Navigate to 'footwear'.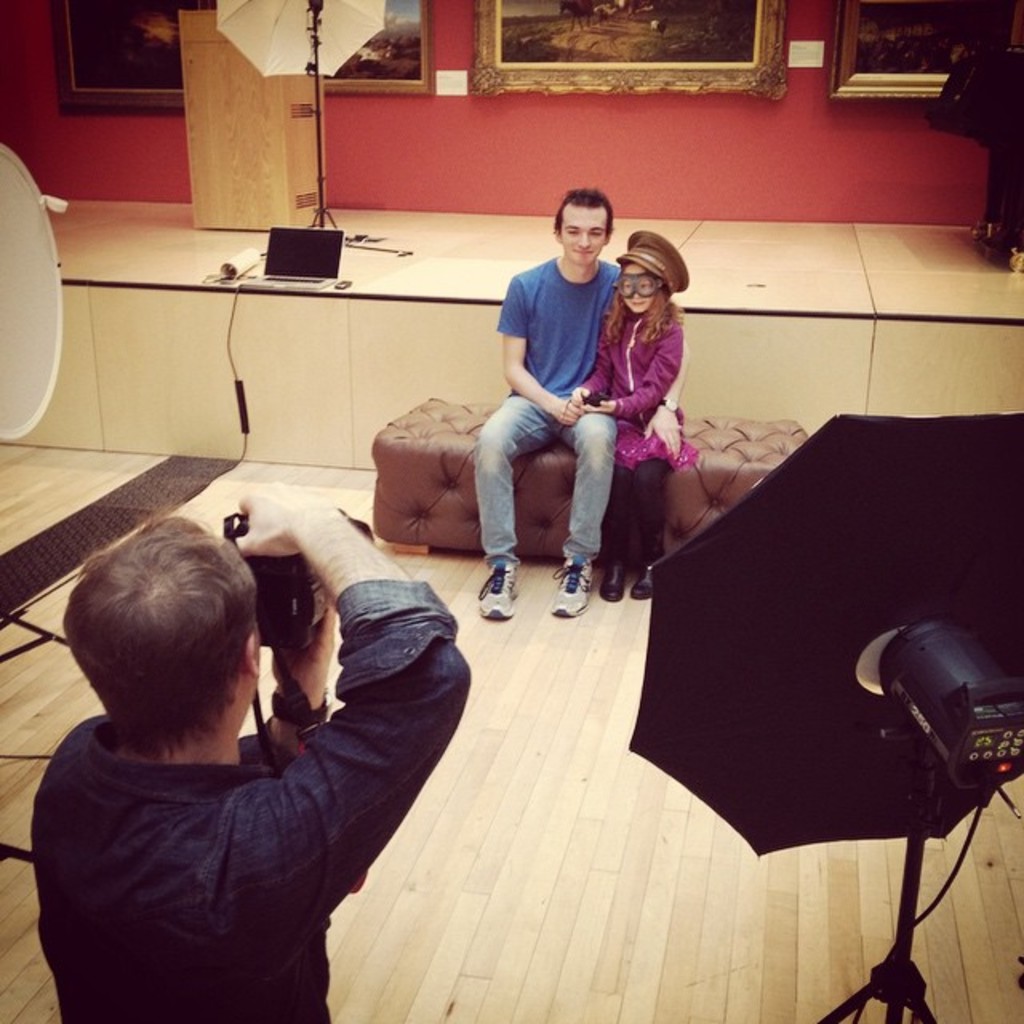
Navigation target: BBox(602, 562, 627, 603).
